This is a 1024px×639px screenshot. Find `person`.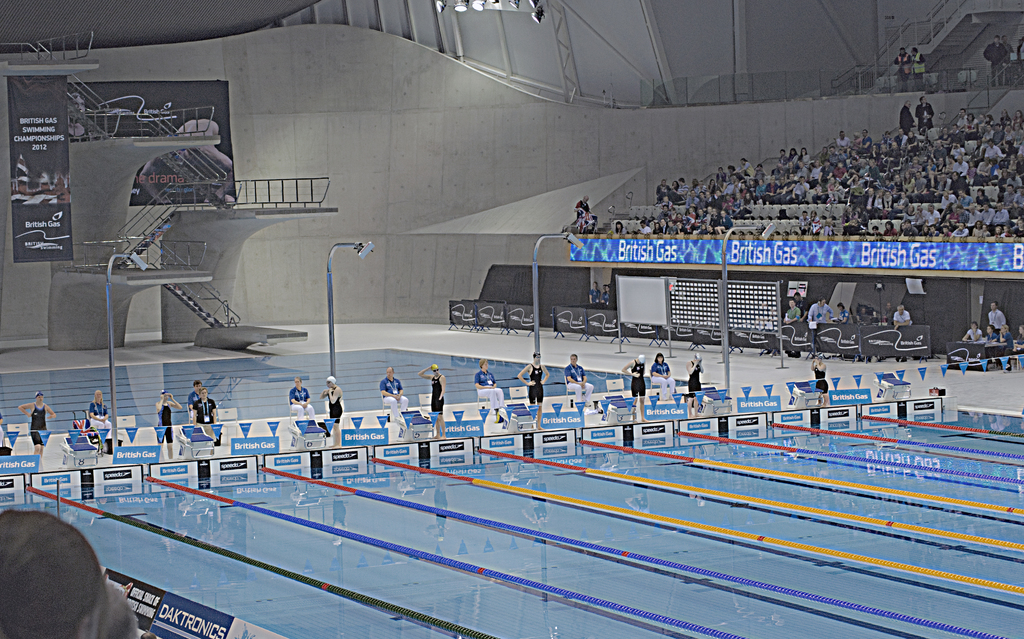
Bounding box: [962, 321, 984, 344].
